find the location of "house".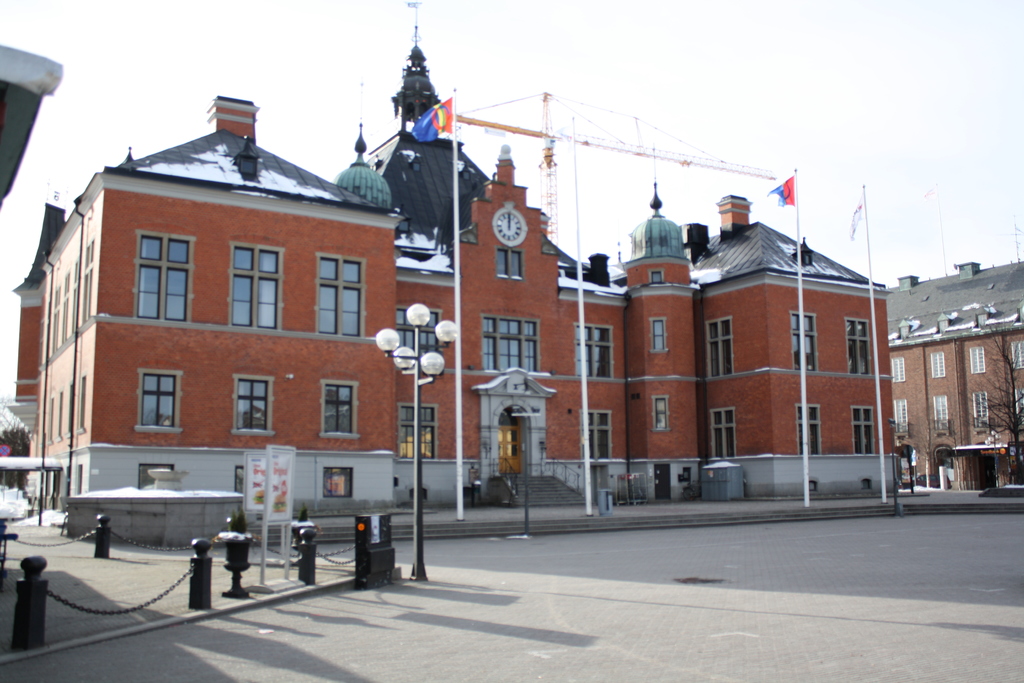
Location: box(381, 159, 578, 533).
